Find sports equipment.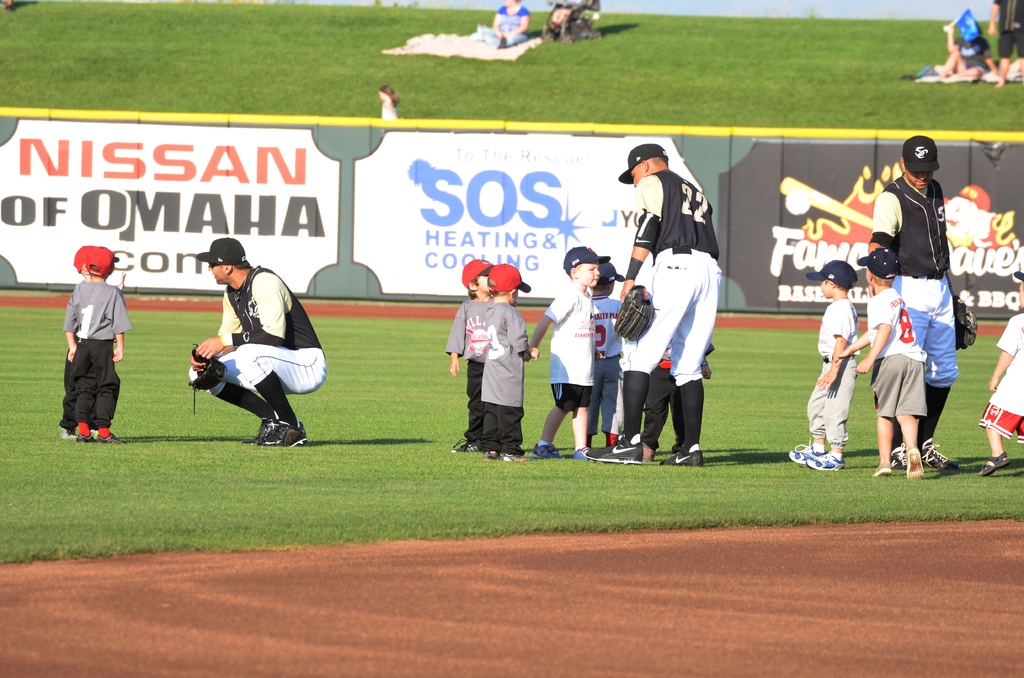
left=613, top=289, right=655, bottom=341.
